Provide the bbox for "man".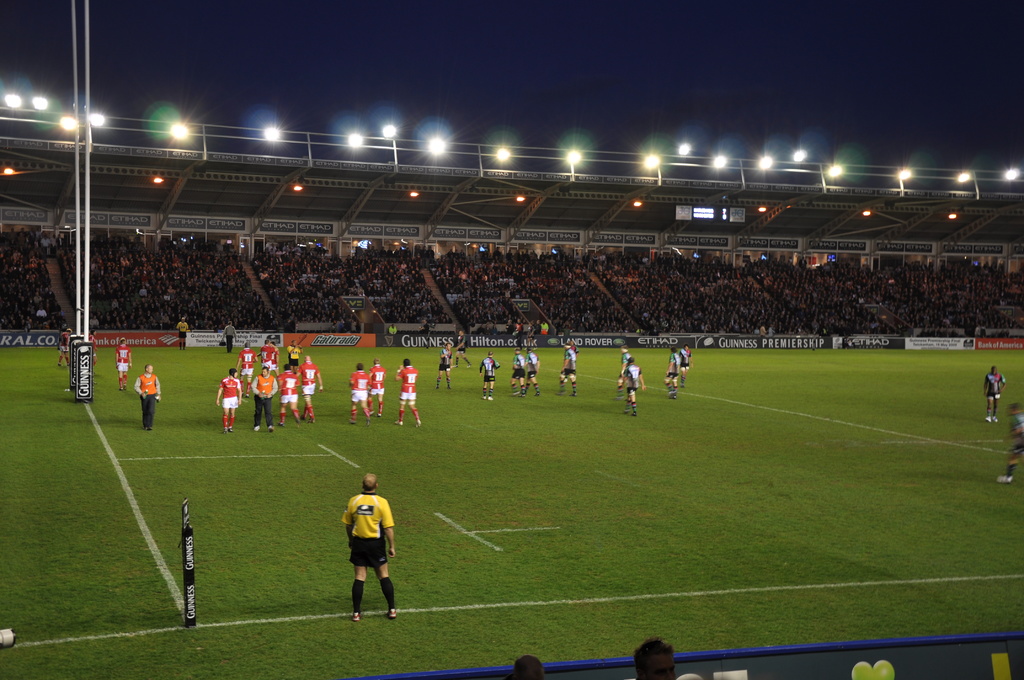
[x1=179, y1=318, x2=192, y2=350].
